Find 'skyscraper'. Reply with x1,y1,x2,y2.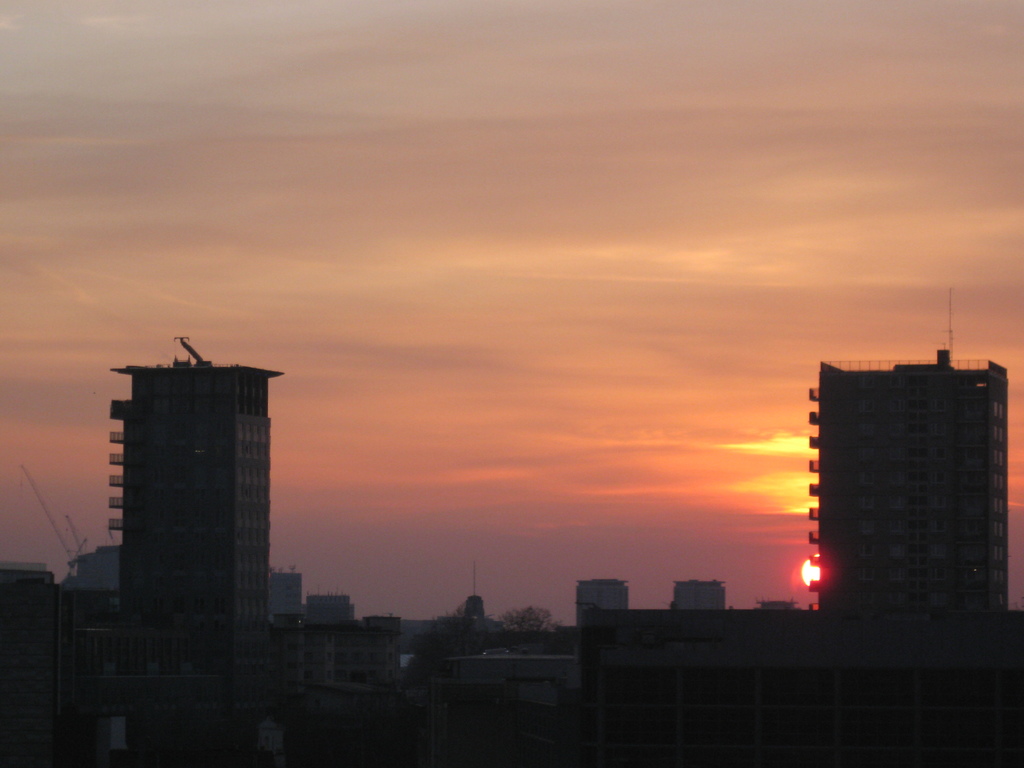
674,581,726,606.
